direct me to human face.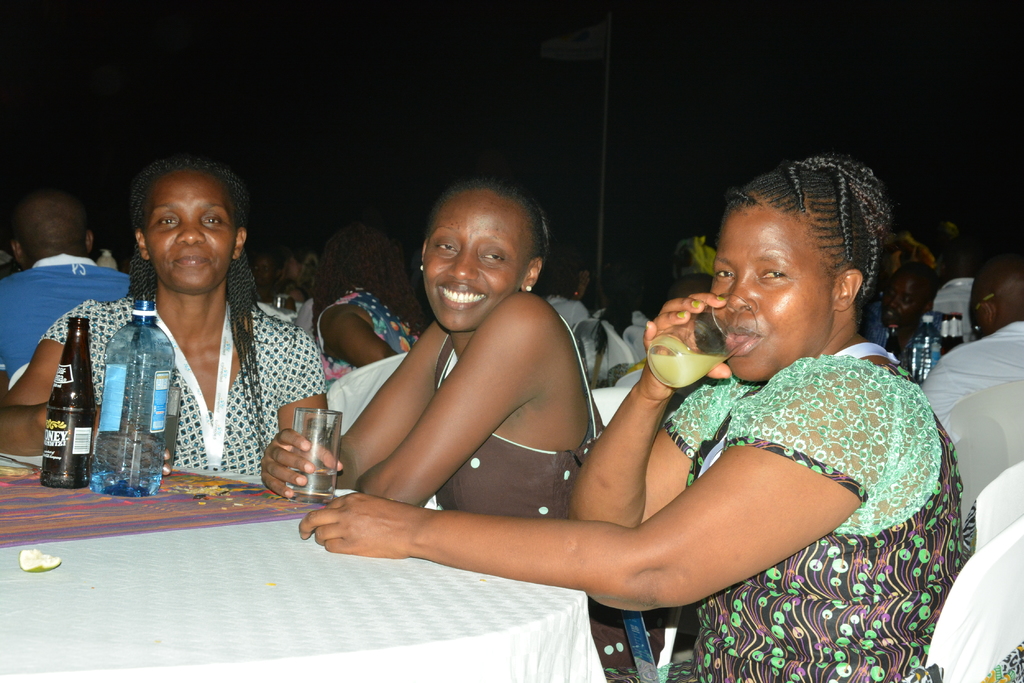
Direction: crop(879, 275, 920, 329).
